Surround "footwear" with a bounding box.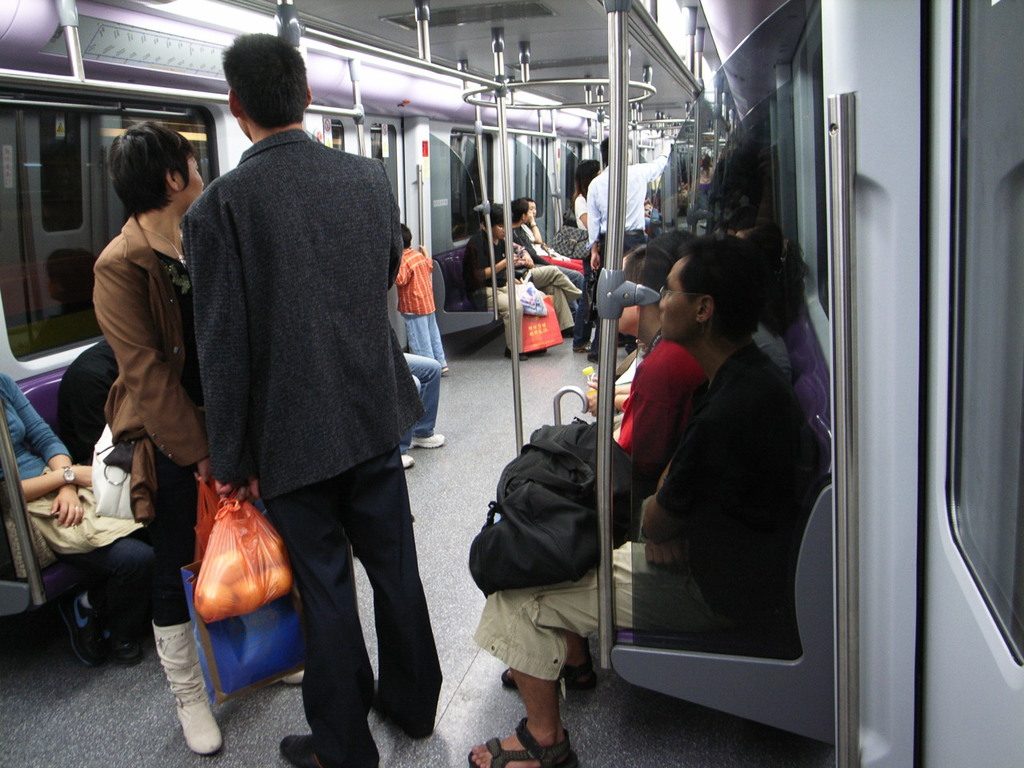
Rect(413, 432, 447, 446).
